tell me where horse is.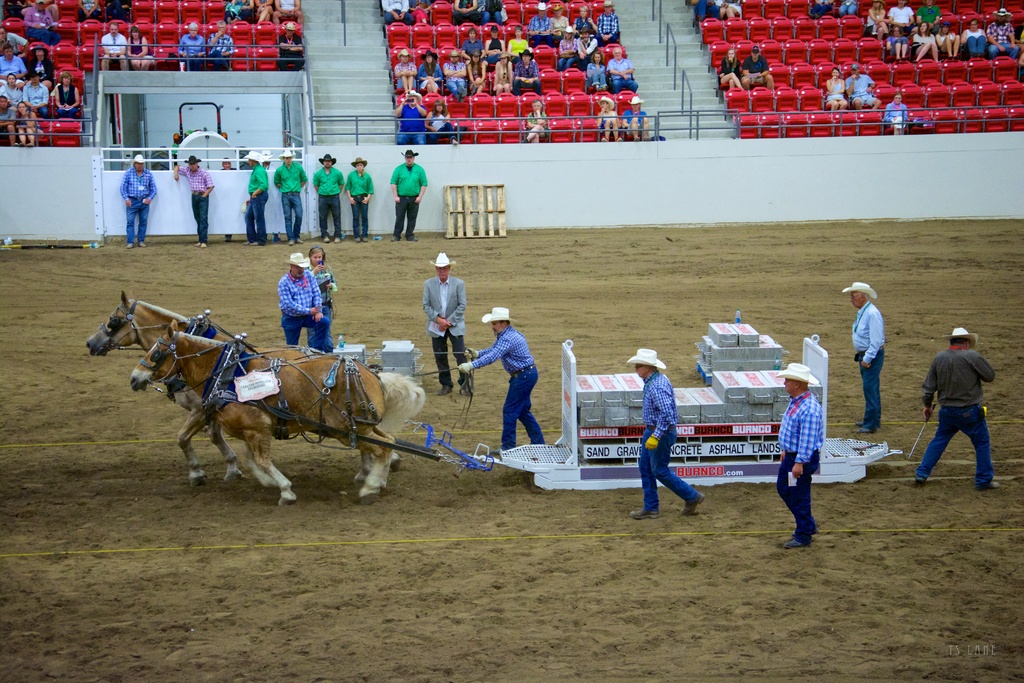
horse is at 127 318 428 507.
